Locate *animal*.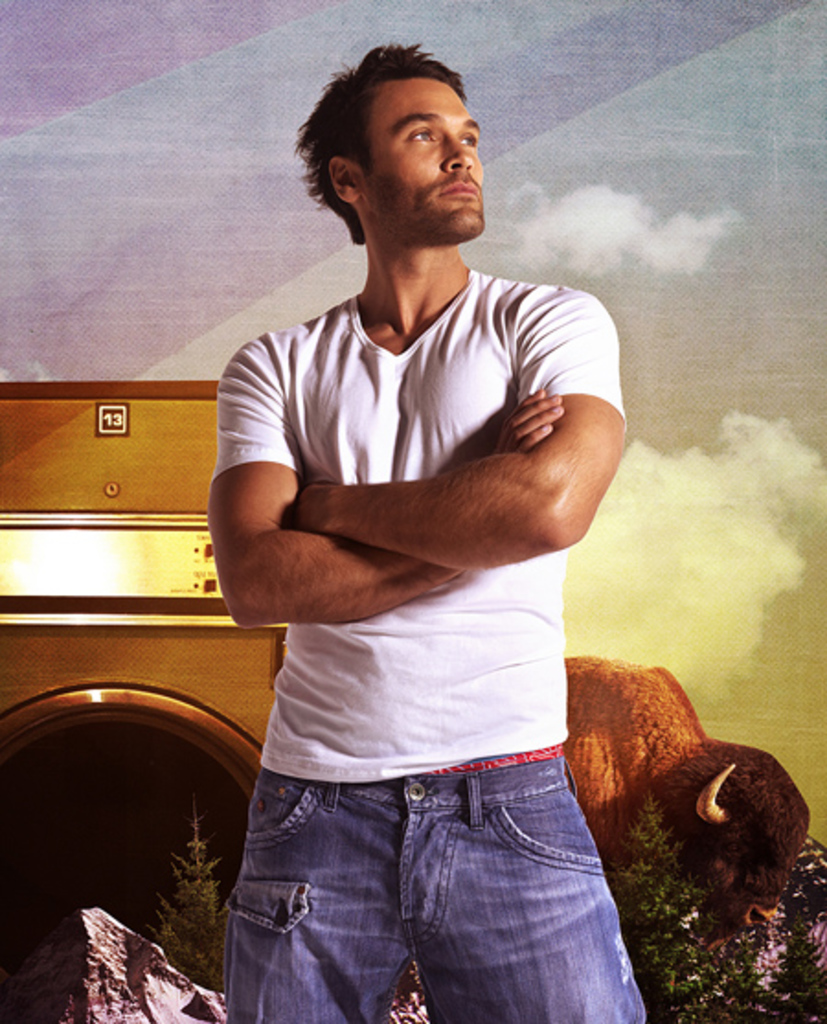
Bounding box: 564:651:814:958.
